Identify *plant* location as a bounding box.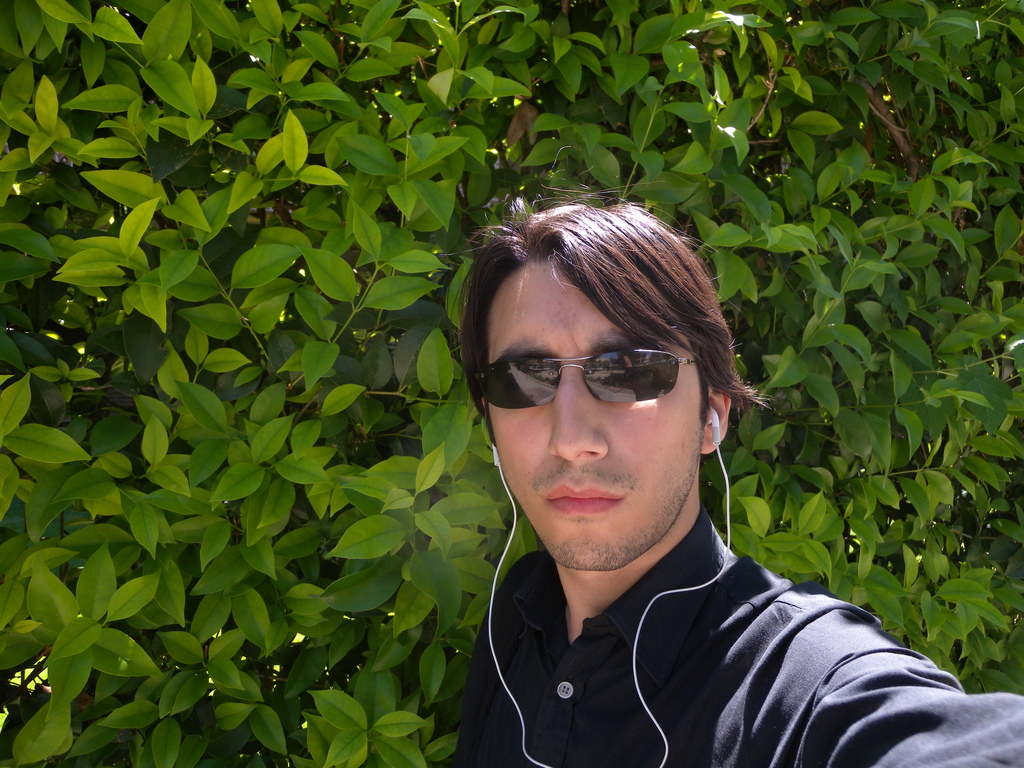
{"x1": 0, "y1": 0, "x2": 1023, "y2": 767}.
